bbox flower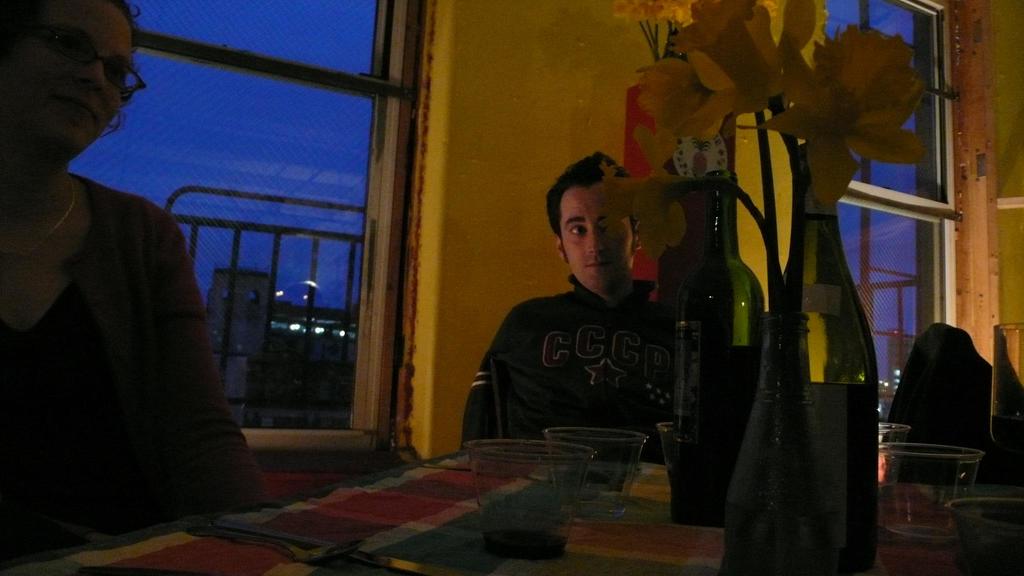
[632, 45, 762, 149]
